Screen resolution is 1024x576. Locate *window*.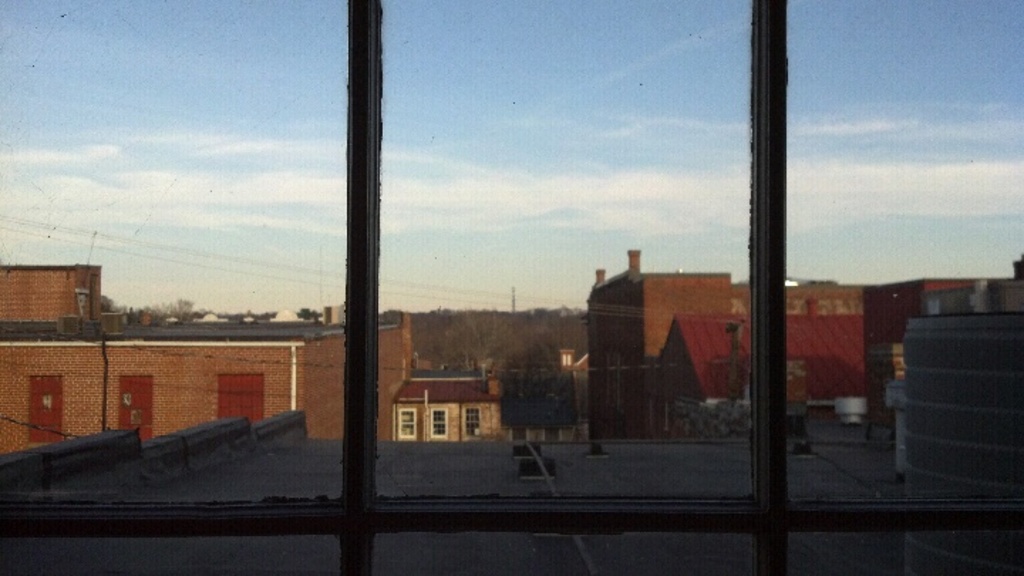
crop(397, 408, 414, 439).
